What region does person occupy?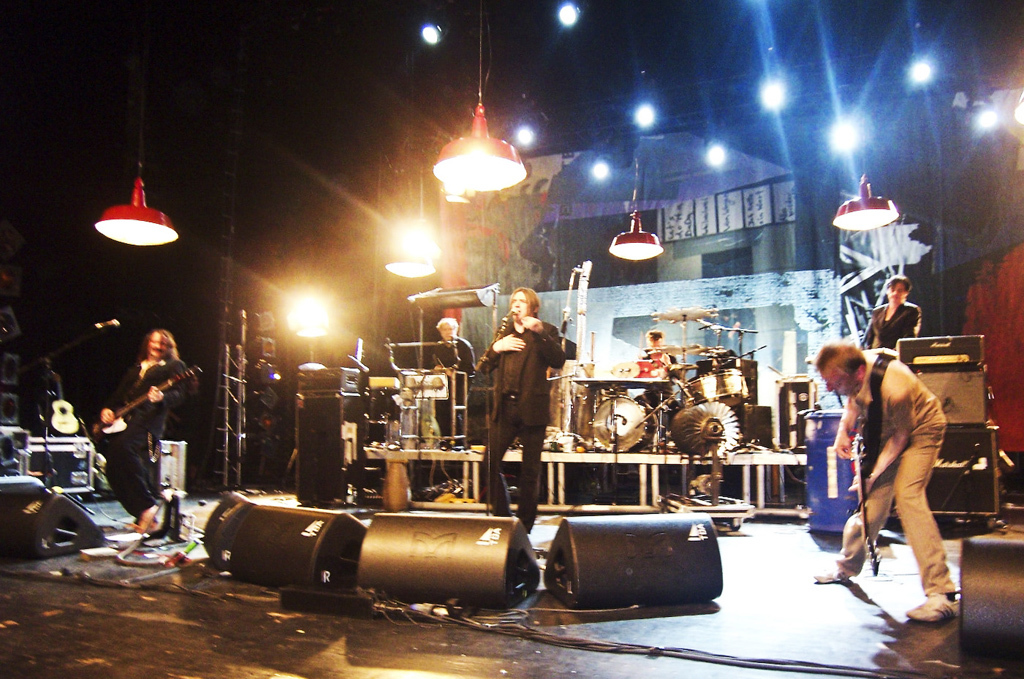
x1=859 y1=275 x2=918 y2=352.
